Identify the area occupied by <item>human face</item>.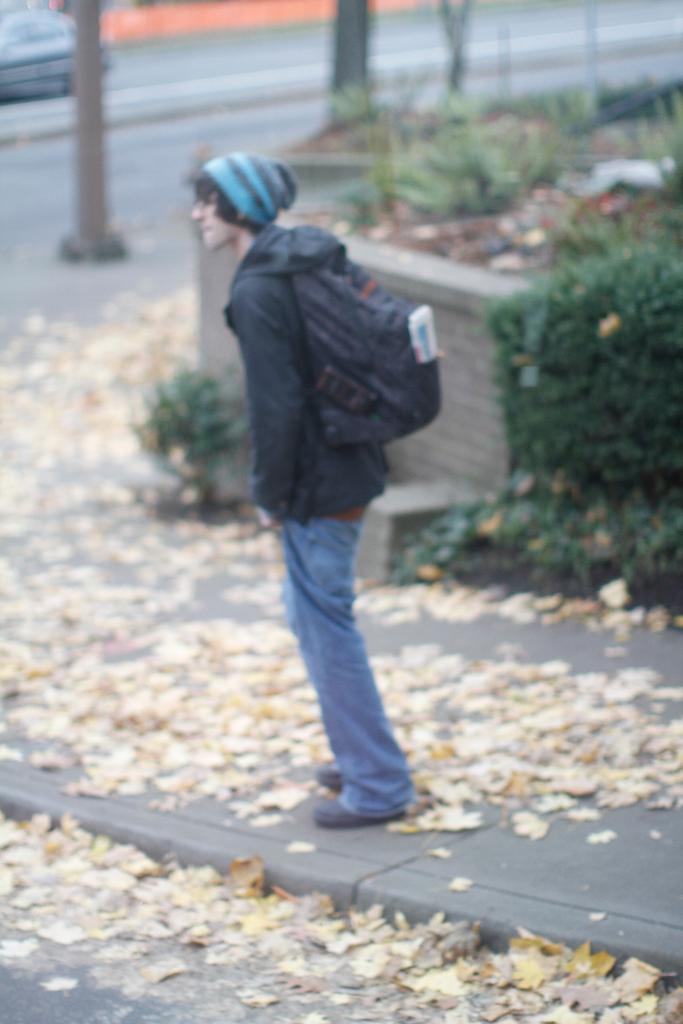
Area: detection(188, 189, 244, 252).
